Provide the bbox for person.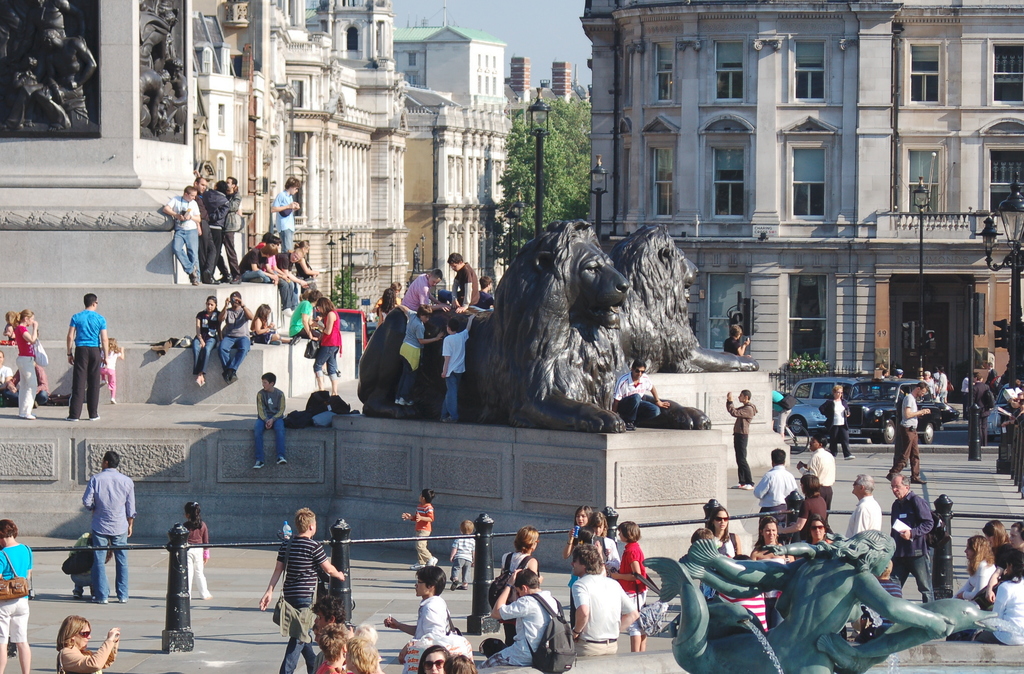
{"x1": 391, "y1": 275, "x2": 439, "y2": 421}.
